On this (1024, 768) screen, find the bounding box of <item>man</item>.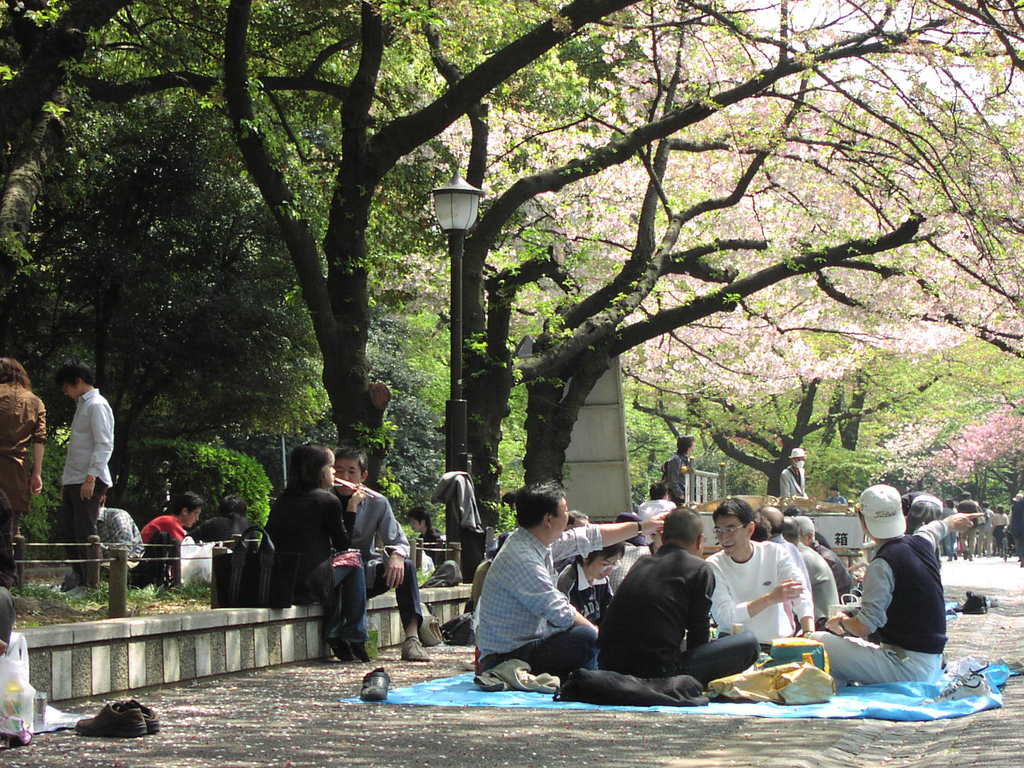
Bounding box: crop(799, 488, 990, 688).
